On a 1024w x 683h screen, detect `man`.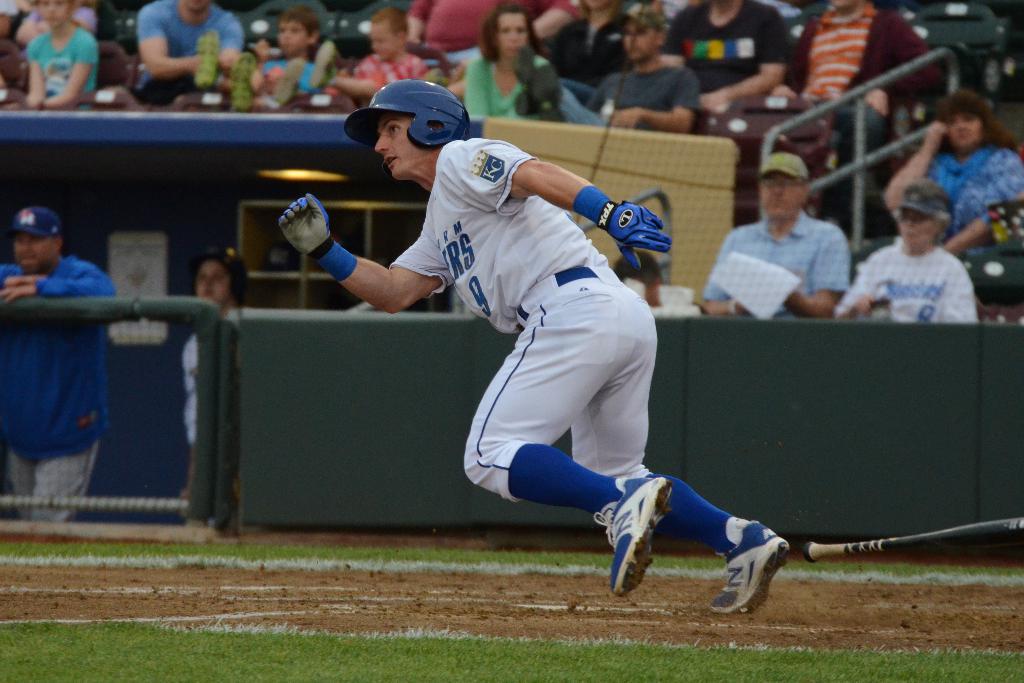
{"left": 698, "top": 151, "right": 855, "bottom": 322}.
